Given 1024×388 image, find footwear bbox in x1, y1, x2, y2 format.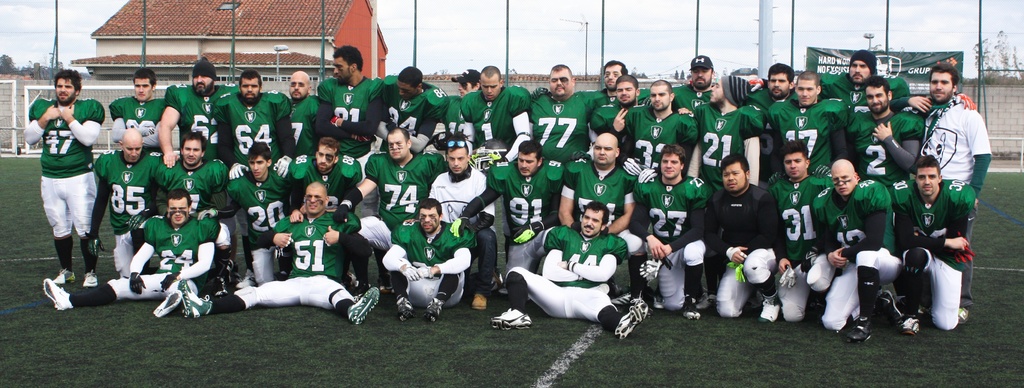
426, 299, 445, 320.
